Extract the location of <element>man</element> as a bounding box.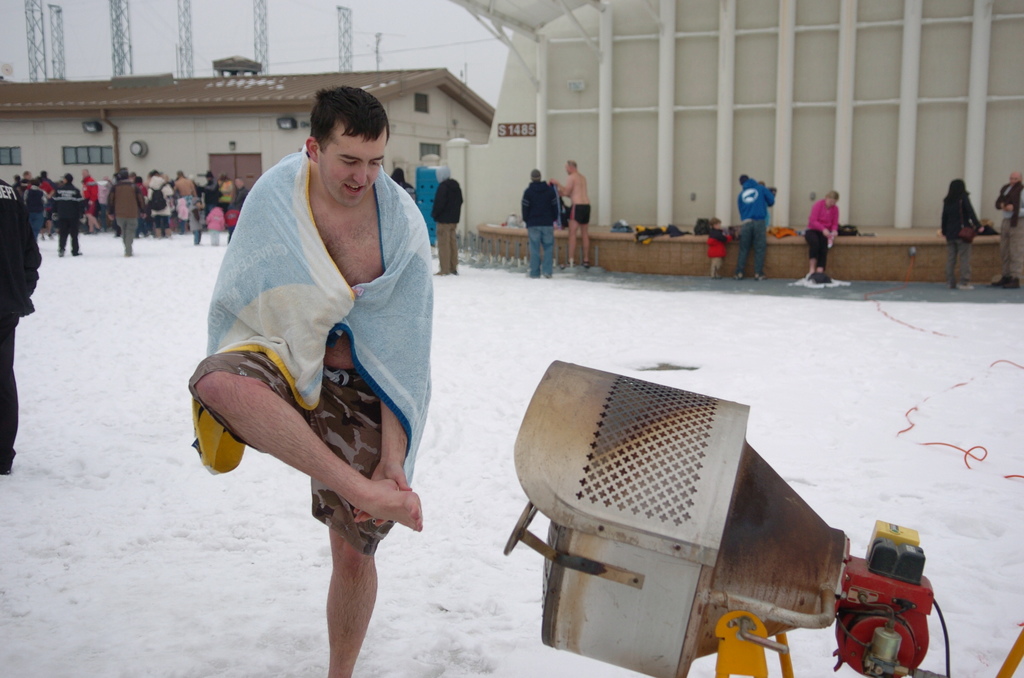
50:172:83:257.
